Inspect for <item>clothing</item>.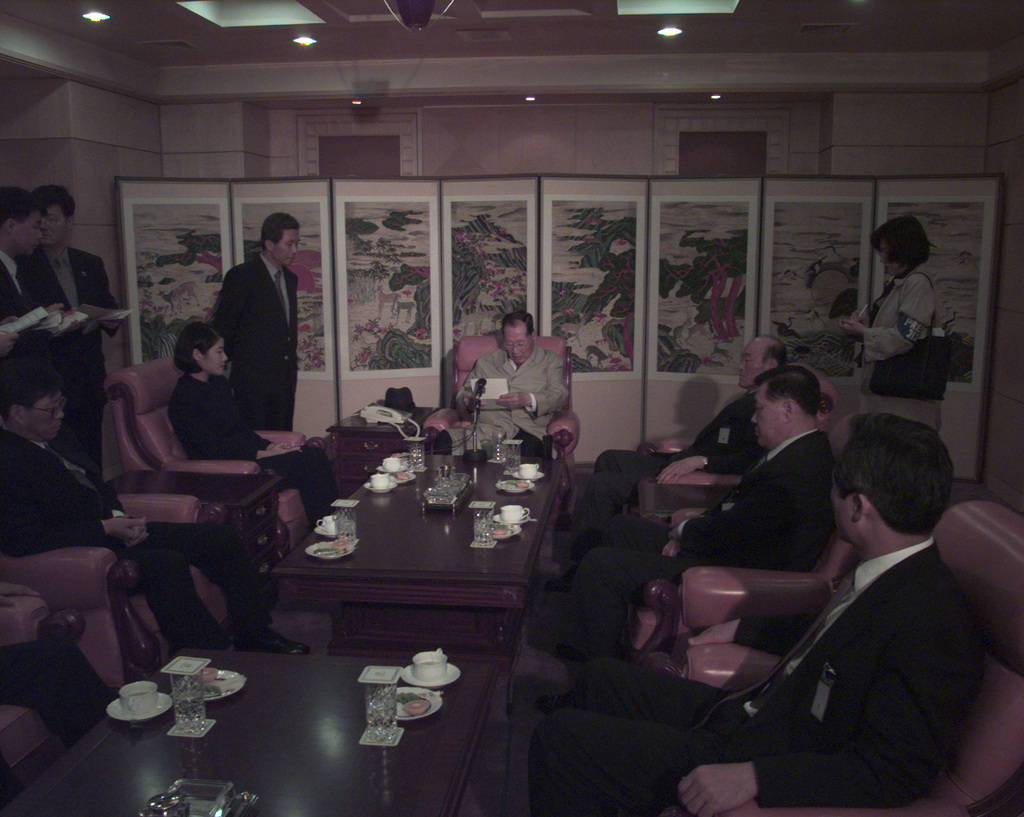
Inspection: <region>18, 241, 114, 480</region>.
